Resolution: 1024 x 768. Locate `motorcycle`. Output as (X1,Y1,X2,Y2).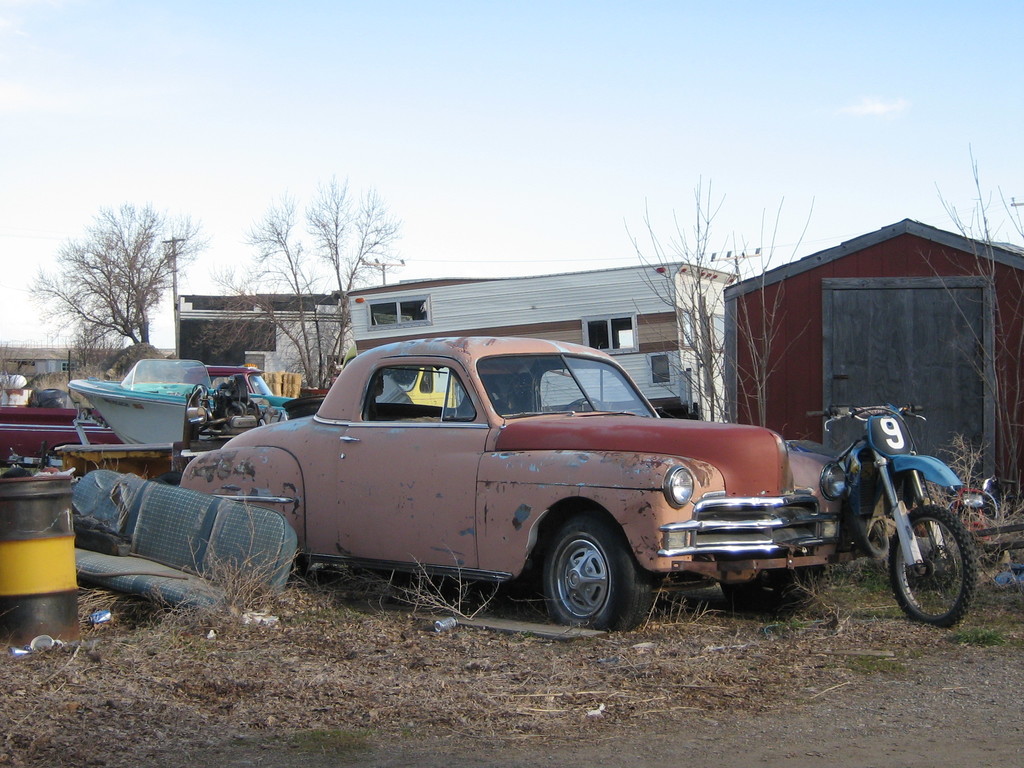
(945,481,1010,529).
